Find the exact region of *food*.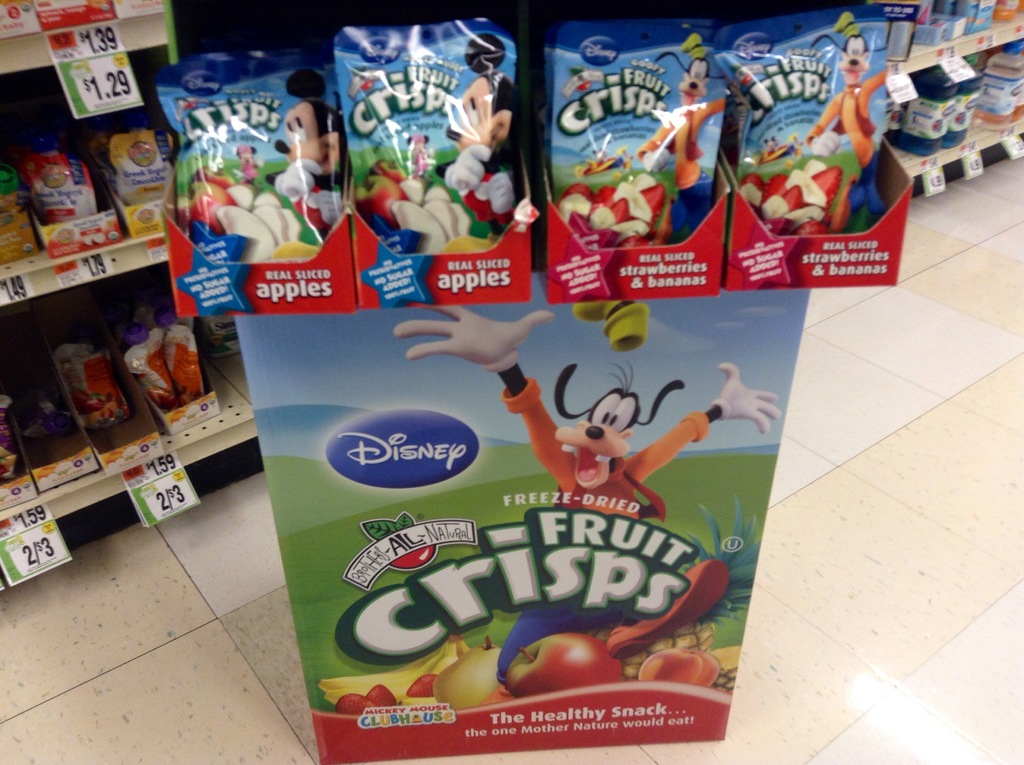
Exact region: (641,643,719,688).
